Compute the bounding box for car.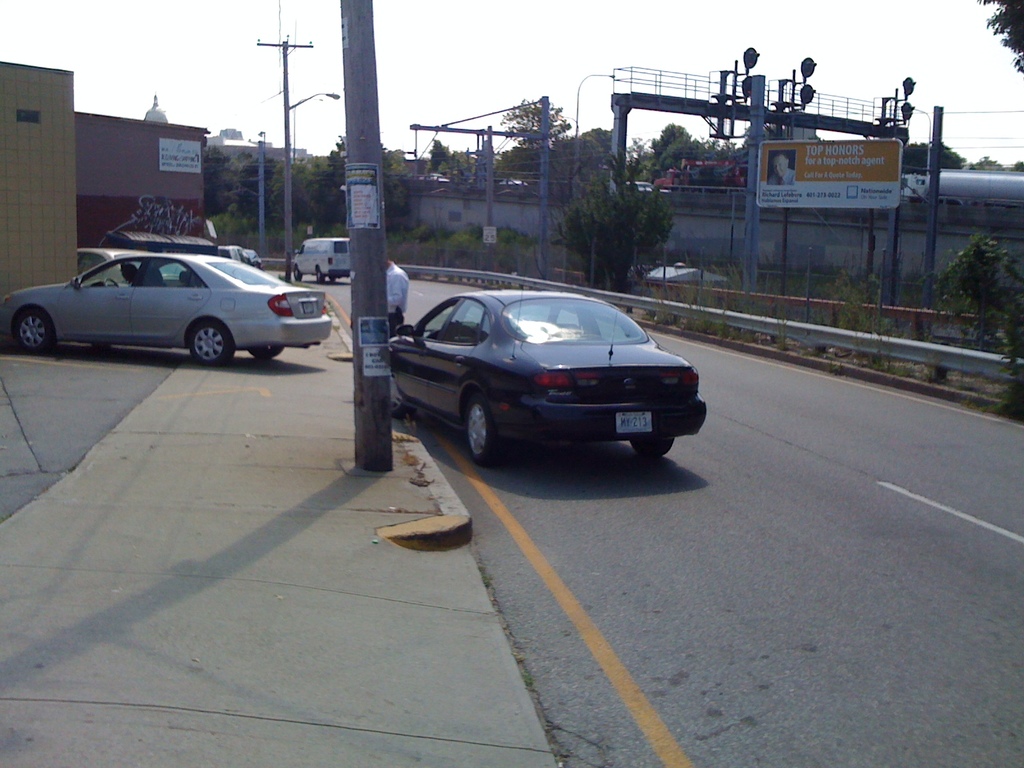
bbox=(0, 253, 334, 363).
